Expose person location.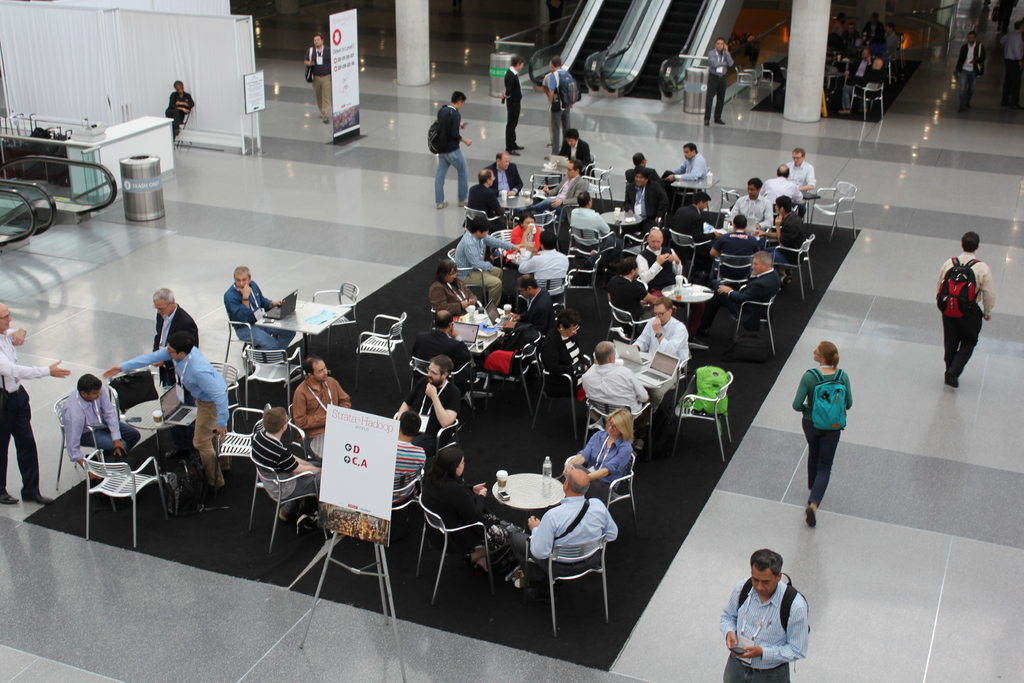
Exposed at <region>757, 164, 798, 208</region>.
